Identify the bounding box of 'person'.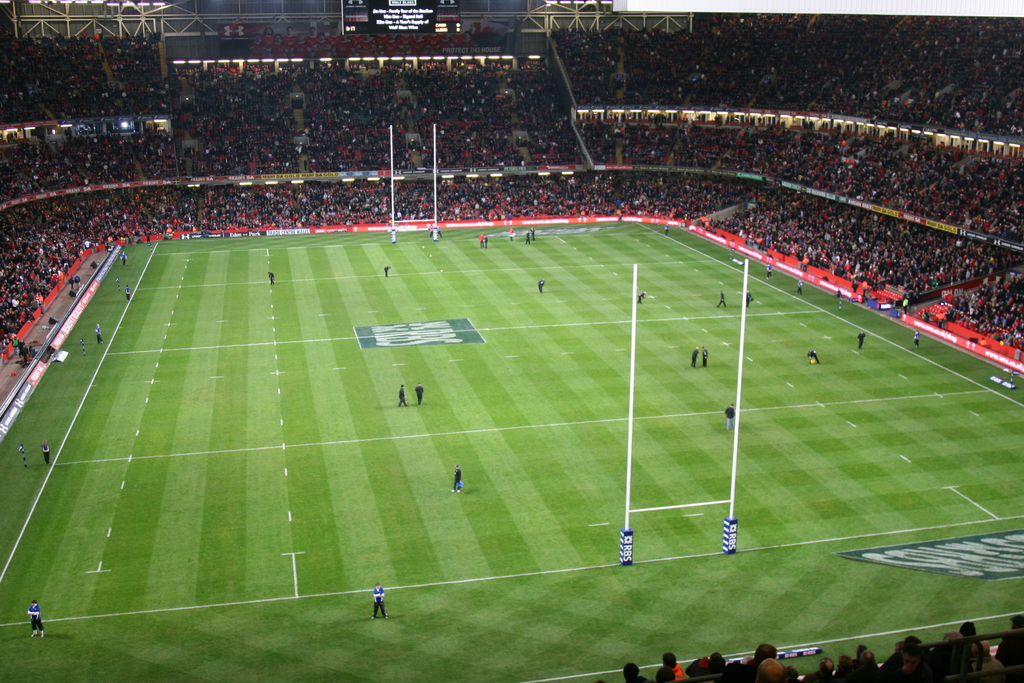
bbox(268, 270, 276, 285).
